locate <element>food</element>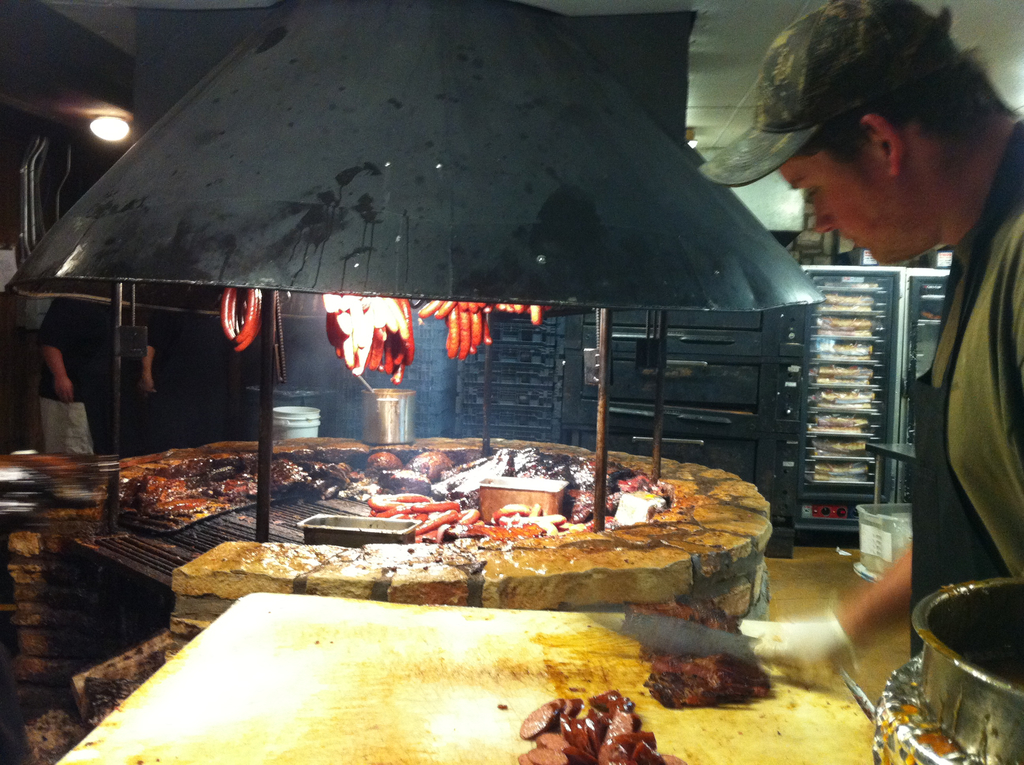
detection(520, 692, 665, 764)
